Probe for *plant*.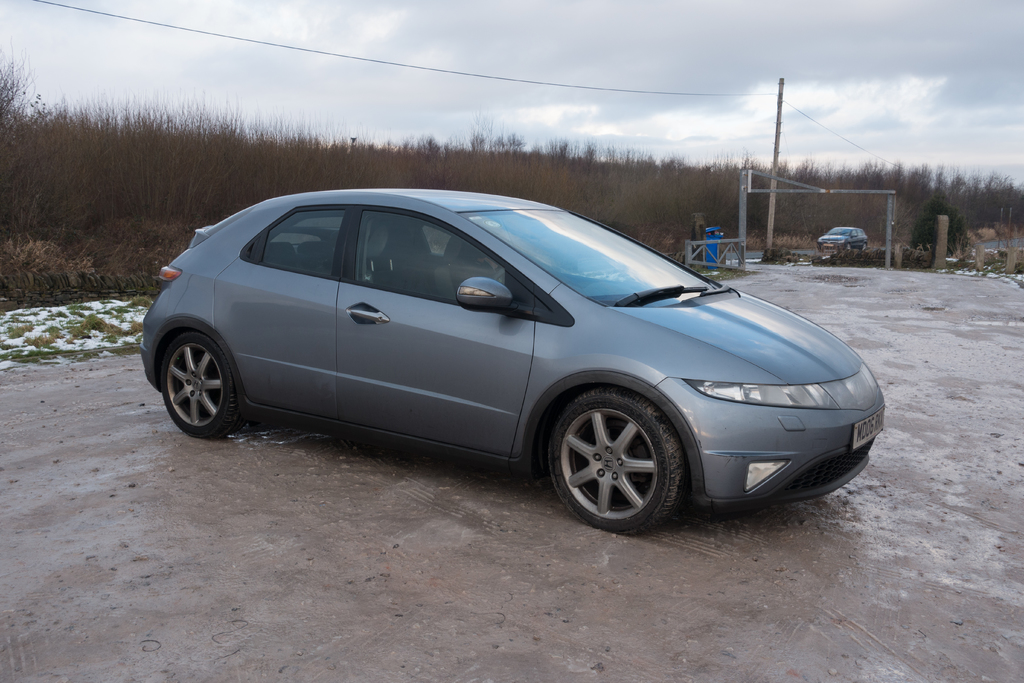
Probe result: [left=900, top=235, right=950, bottom=278].
